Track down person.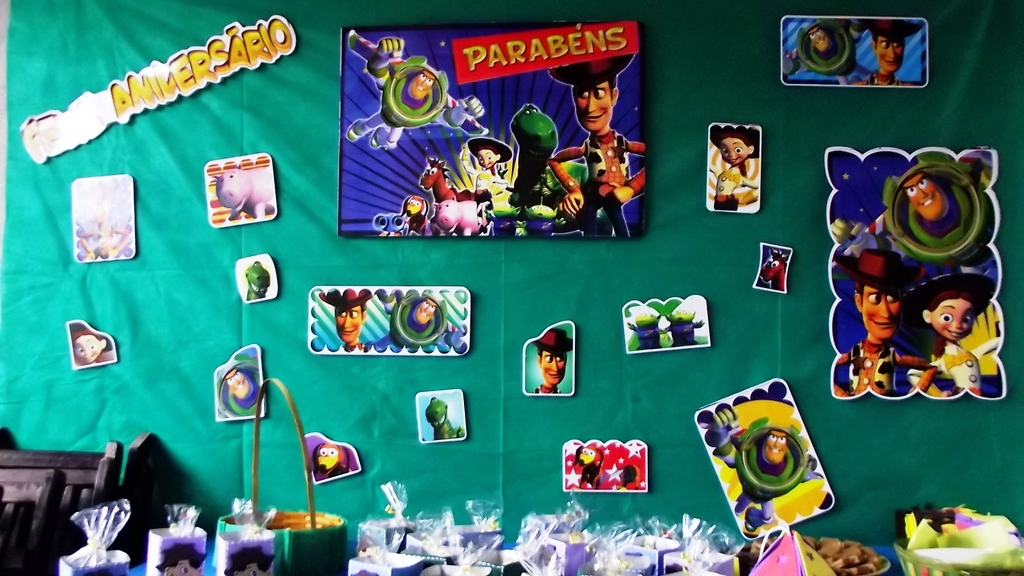
Tracked to [left=902, top=268, right=995, bottom=400].
